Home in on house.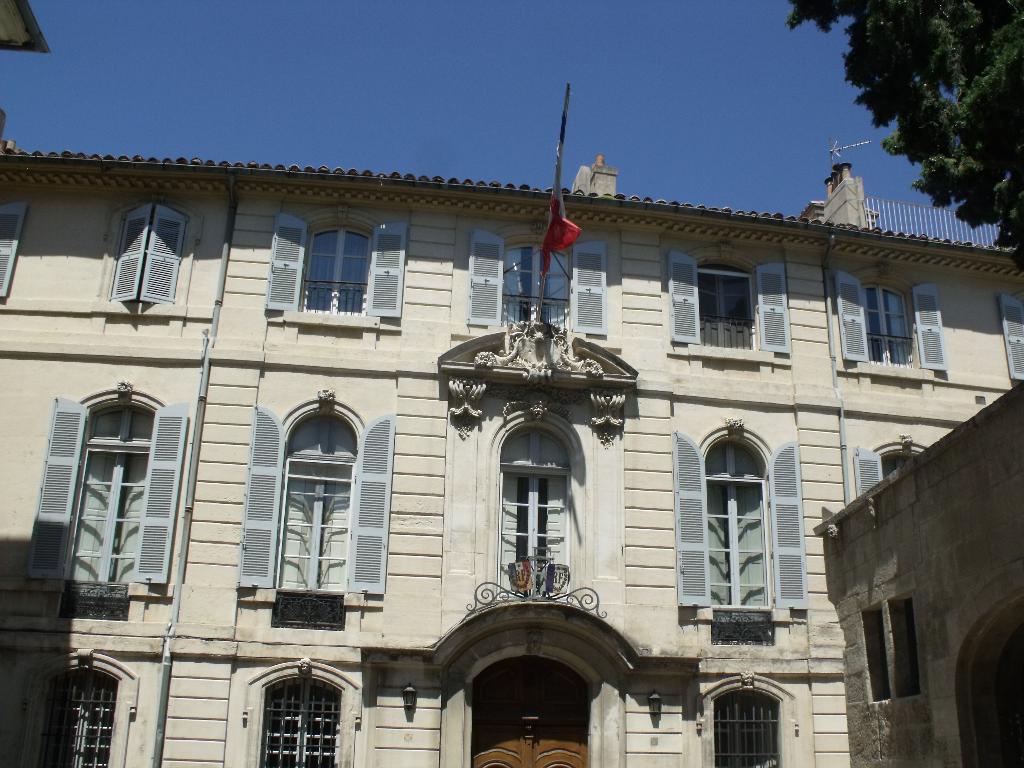
Homed in at [left=808, top=381, right=1015, bottom=742].
